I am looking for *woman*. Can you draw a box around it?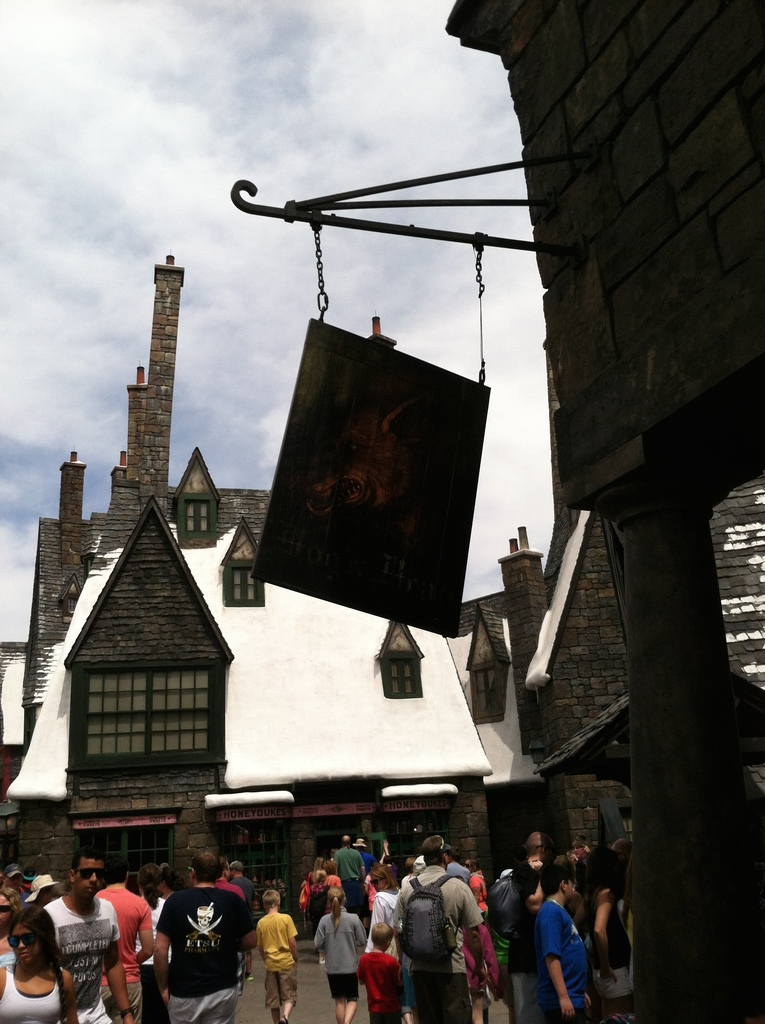
Sure, the bounding box is [x1=463, y1=856, x2=488, y2=913].
